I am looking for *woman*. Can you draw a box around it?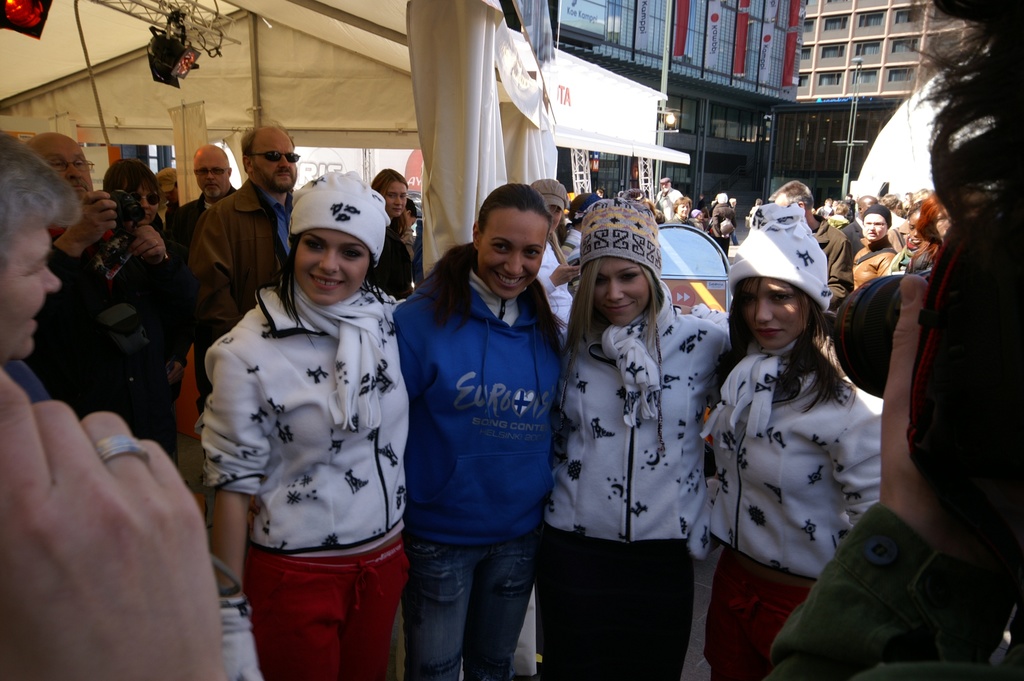
Sure, the bounding box is (left=538, top=202, right=732, bottom=680).
